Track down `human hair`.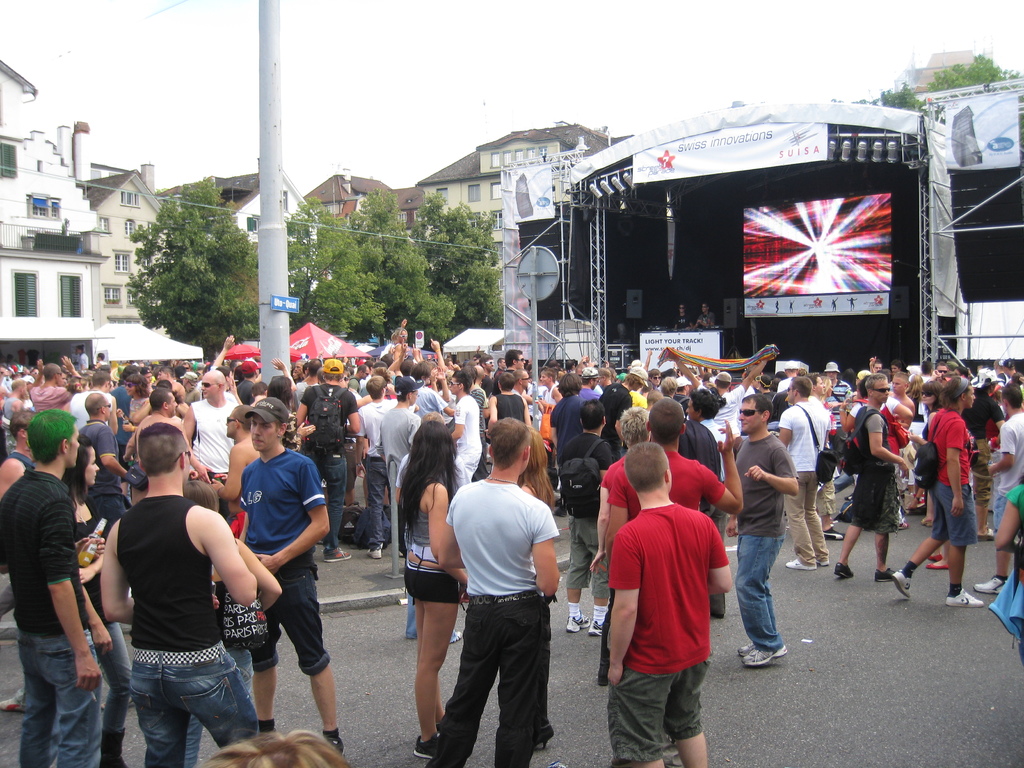
Tracked to locate(496, 358, 504, 362).
